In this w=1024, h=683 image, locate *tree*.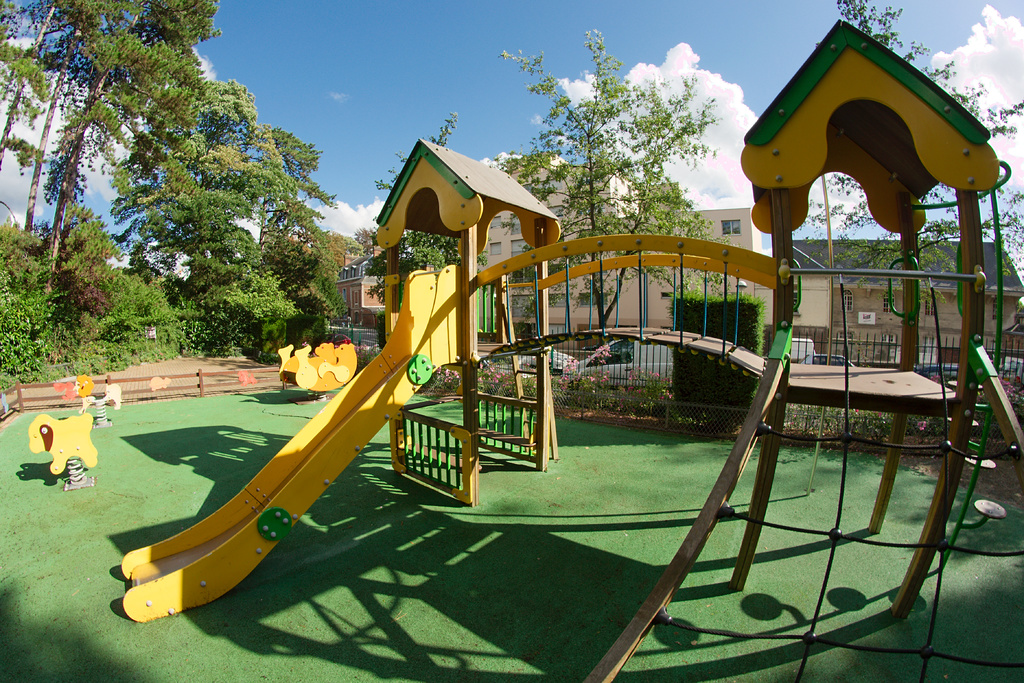
Bounding box: (351,104,716,341).
